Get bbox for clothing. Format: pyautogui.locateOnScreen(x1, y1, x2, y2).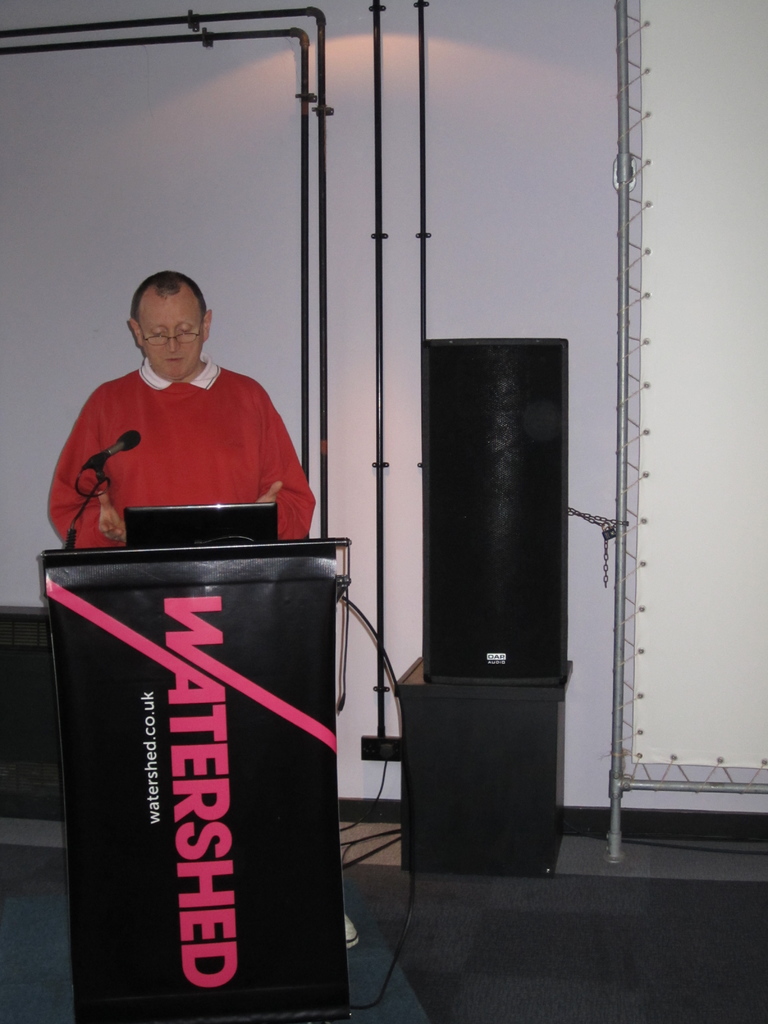
pyautogui.locateOnScreen(36, 349, 316, 541).
